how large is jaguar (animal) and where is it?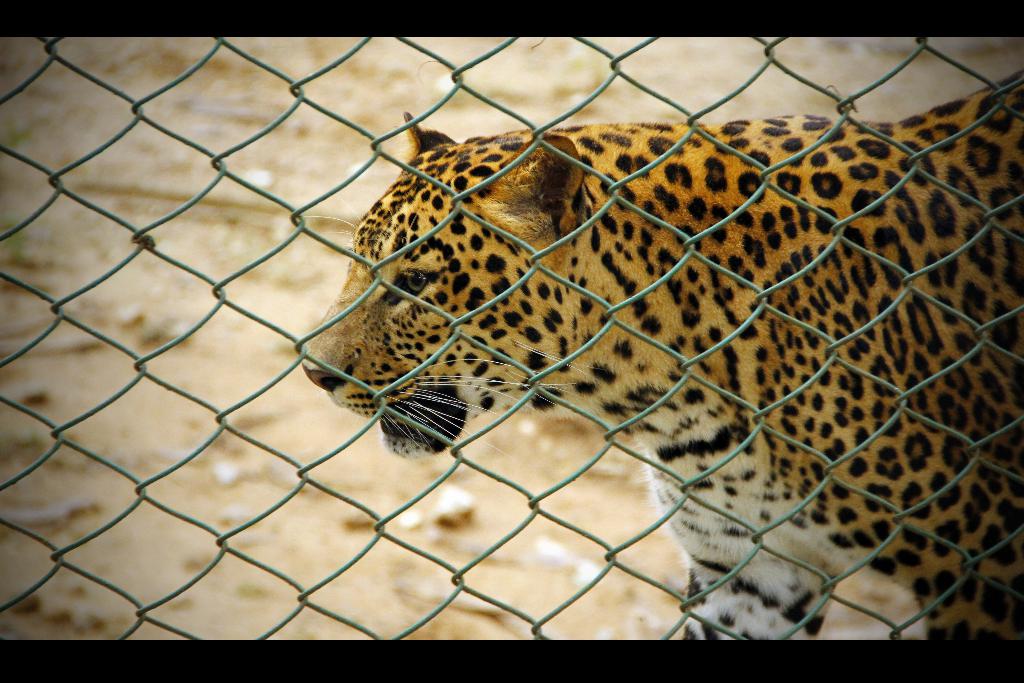
Bounding box: l=301, t=66, r=1023, b=641.
